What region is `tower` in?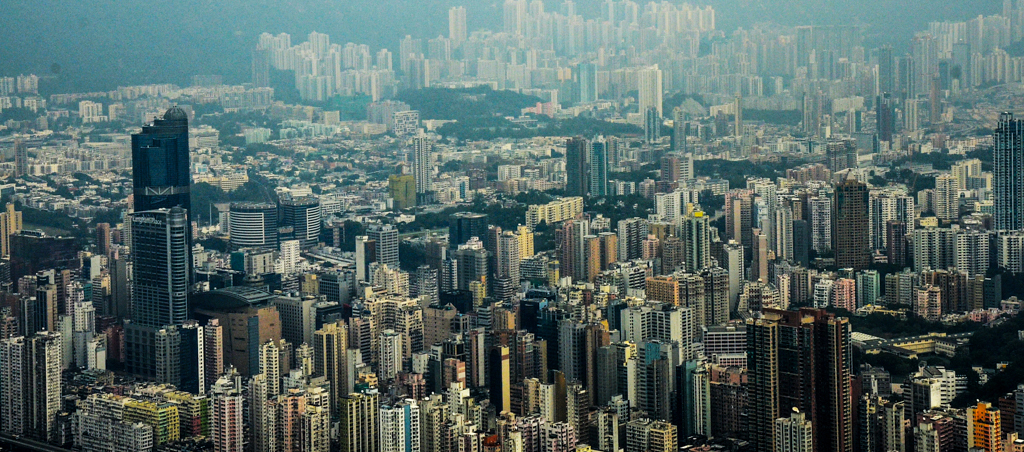
bbox(670, 104, 693, 150).
